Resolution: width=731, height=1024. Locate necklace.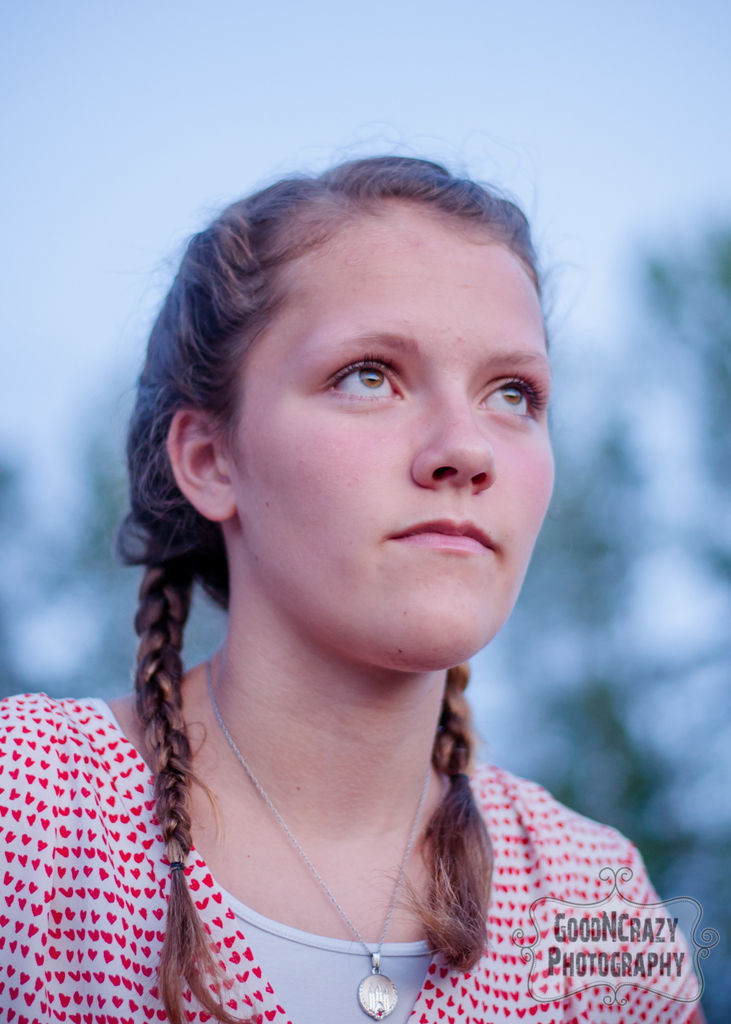
region(190, 614, 457, 971).
